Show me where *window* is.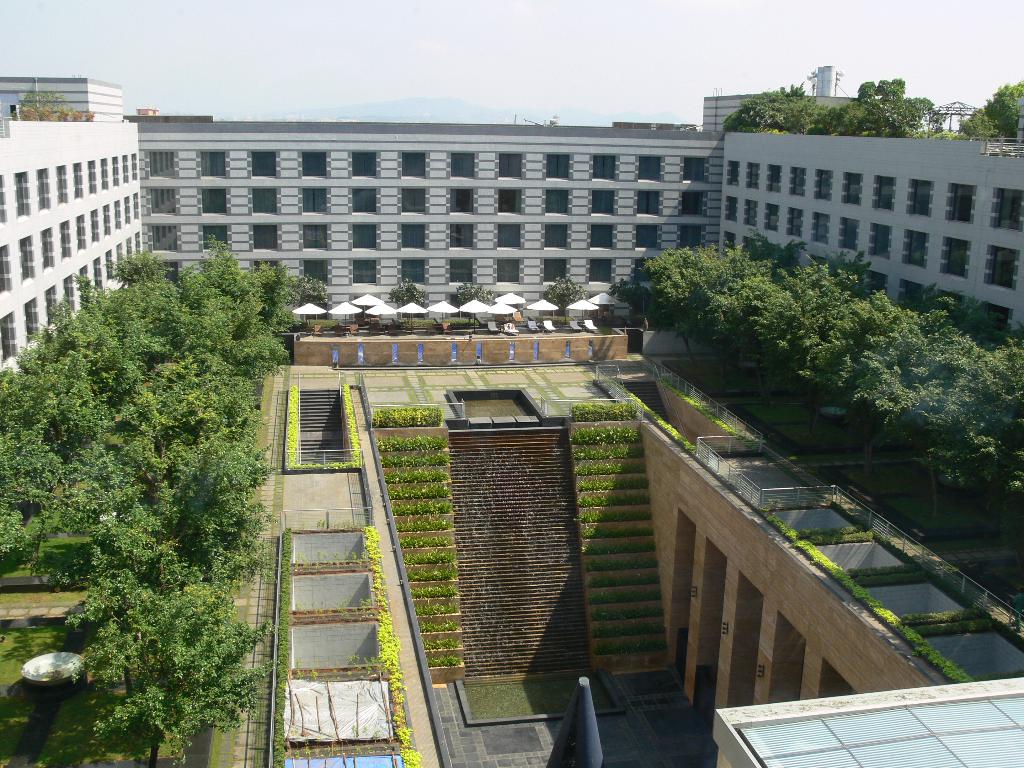
*window* is at [635, 224, 660, 252].
